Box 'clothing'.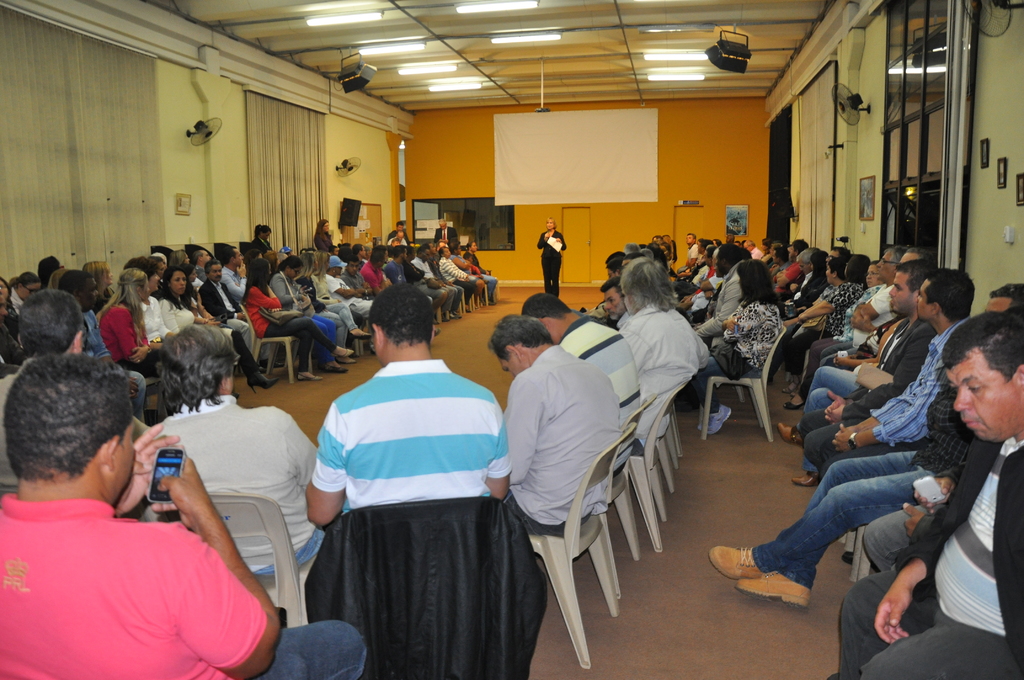
<box>568,318,643,420</box>.
